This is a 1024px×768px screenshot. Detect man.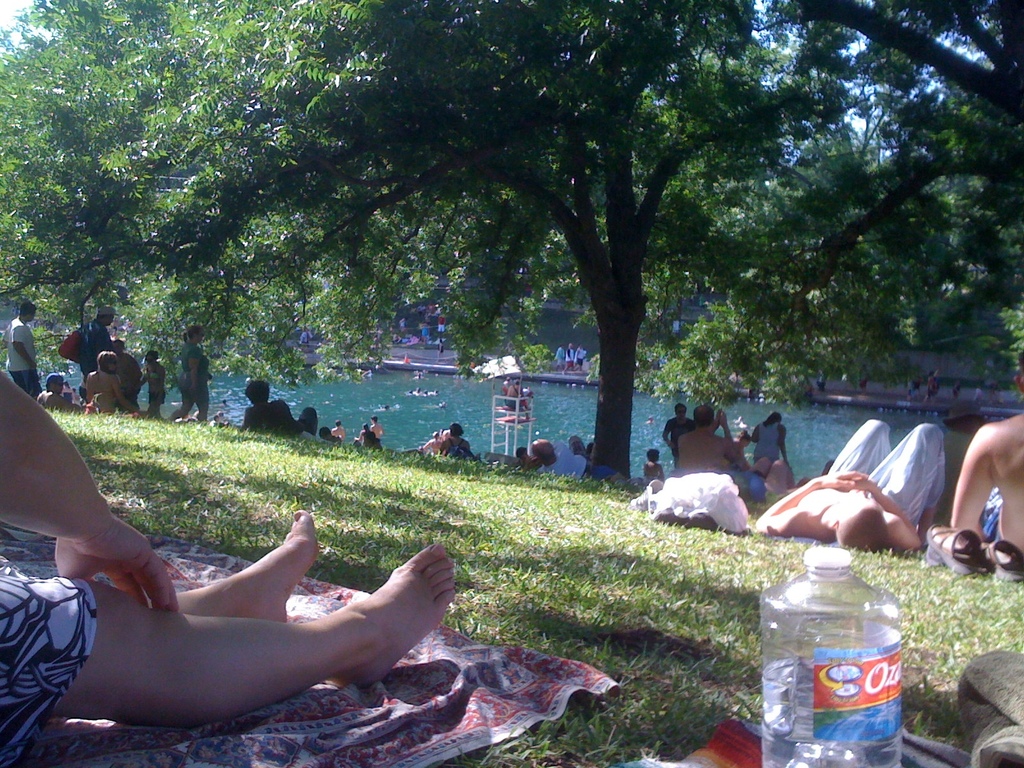
box(3, 295, 39, 394).
